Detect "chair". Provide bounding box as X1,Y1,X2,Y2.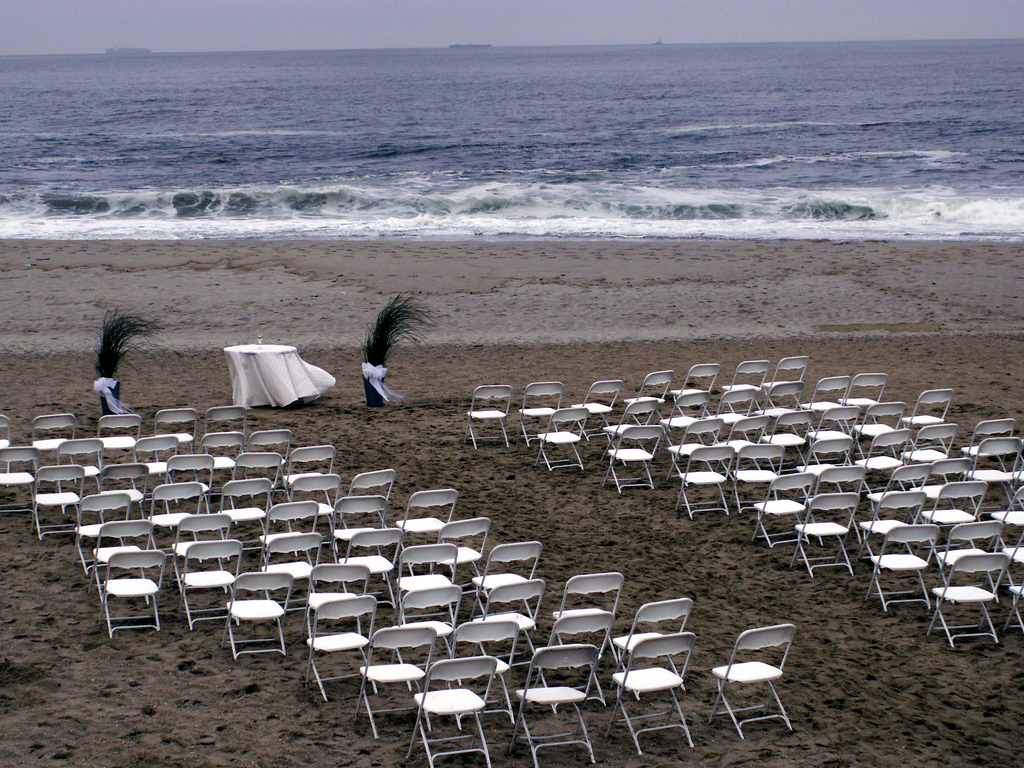
308,563,372,643.
